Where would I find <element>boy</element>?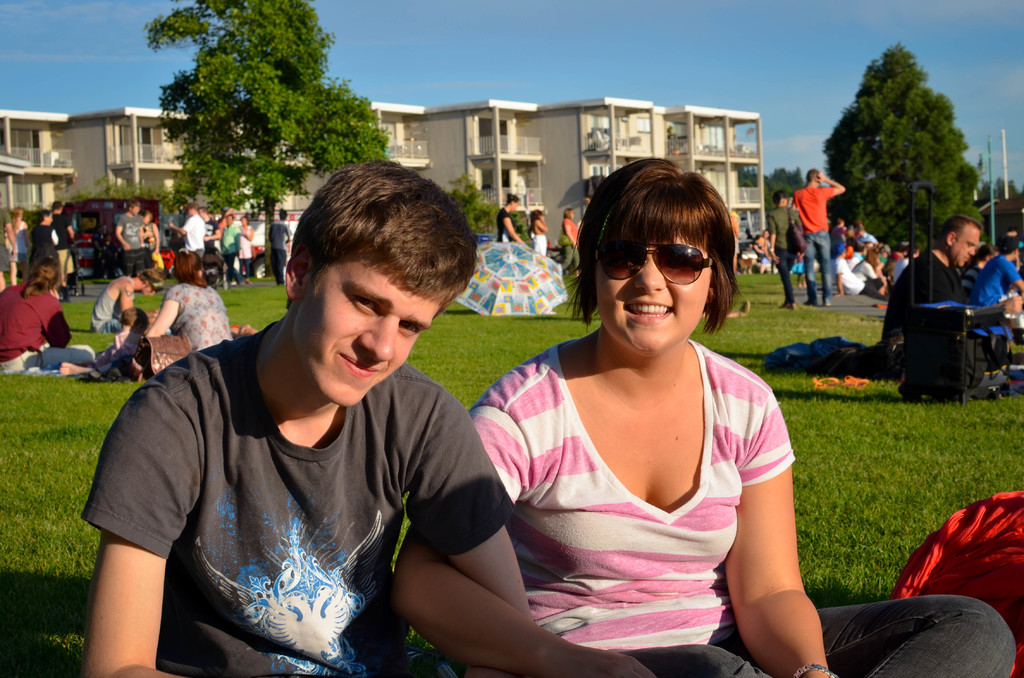
At box(219, 217, 245, 280).
